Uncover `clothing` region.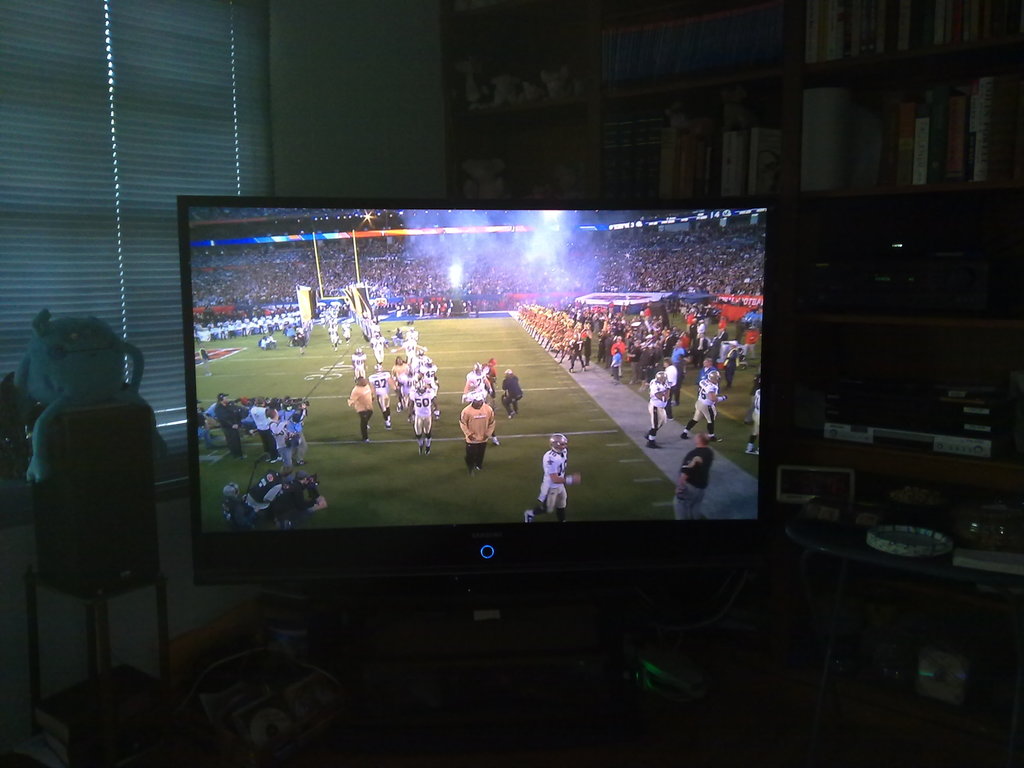
Uncovered: select_region(670, 445, 712, 518).
